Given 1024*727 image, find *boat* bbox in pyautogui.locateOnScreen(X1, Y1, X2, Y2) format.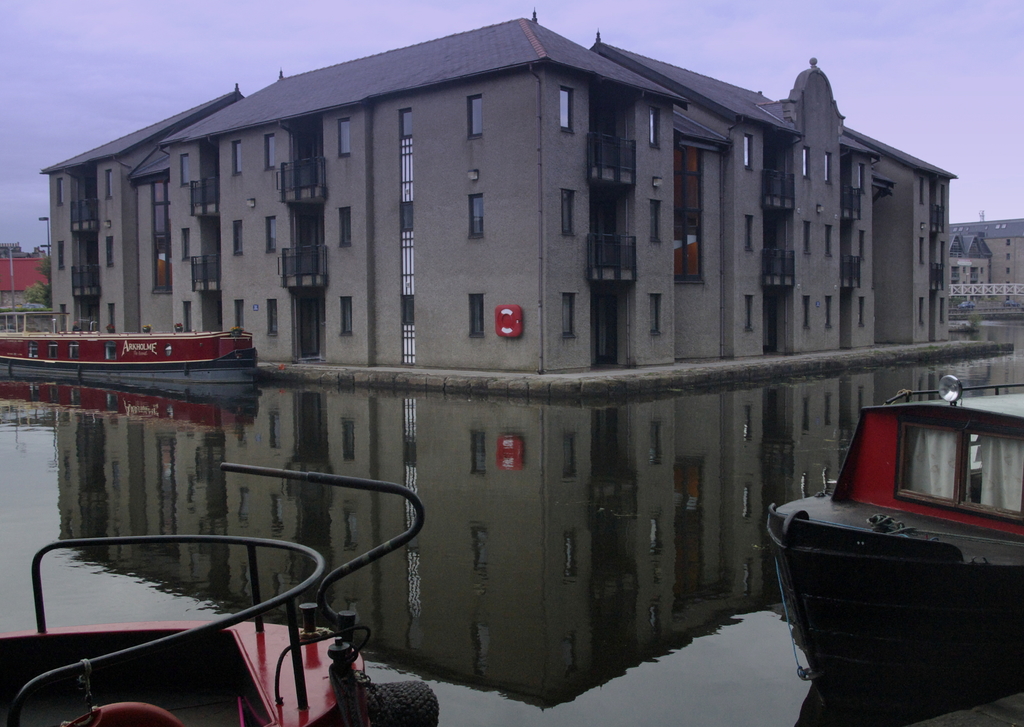
pyautogui.locateOnScreen(763, 375, 1023, 722).
